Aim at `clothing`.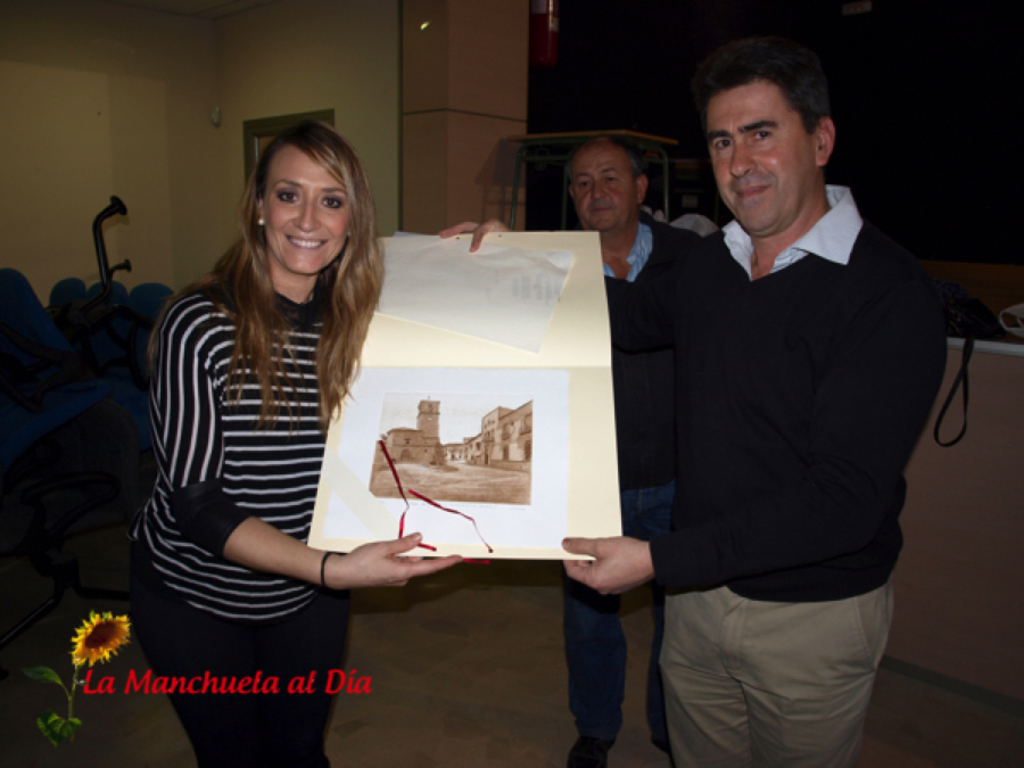
Aimed at (x1=126, y1=292, x2=358, y2=754).
